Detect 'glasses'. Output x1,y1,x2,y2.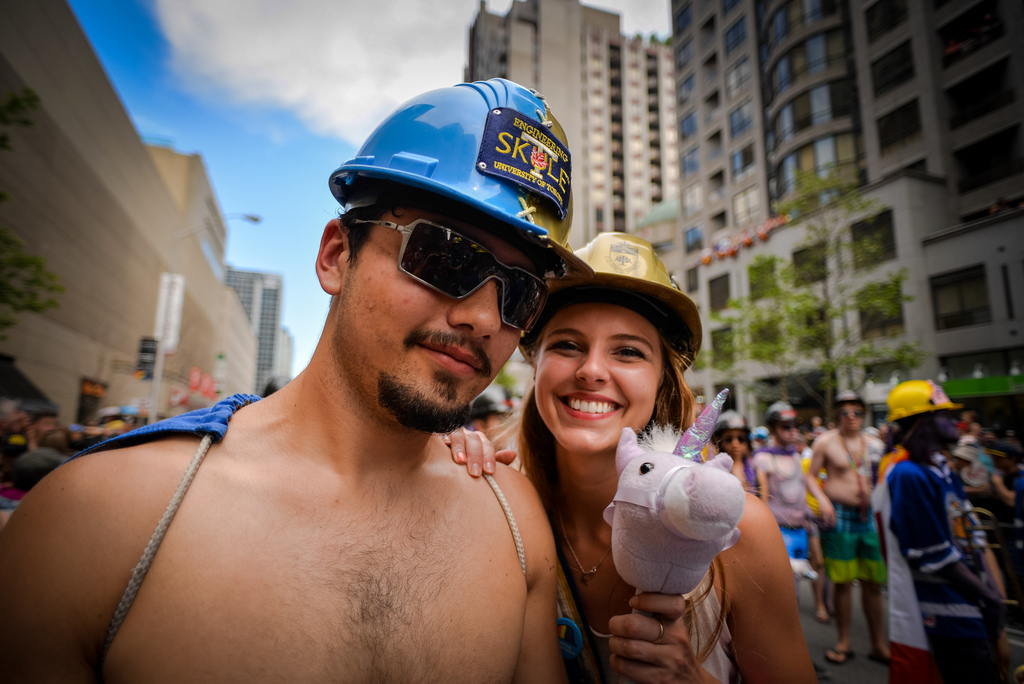
835,405,873,425.
